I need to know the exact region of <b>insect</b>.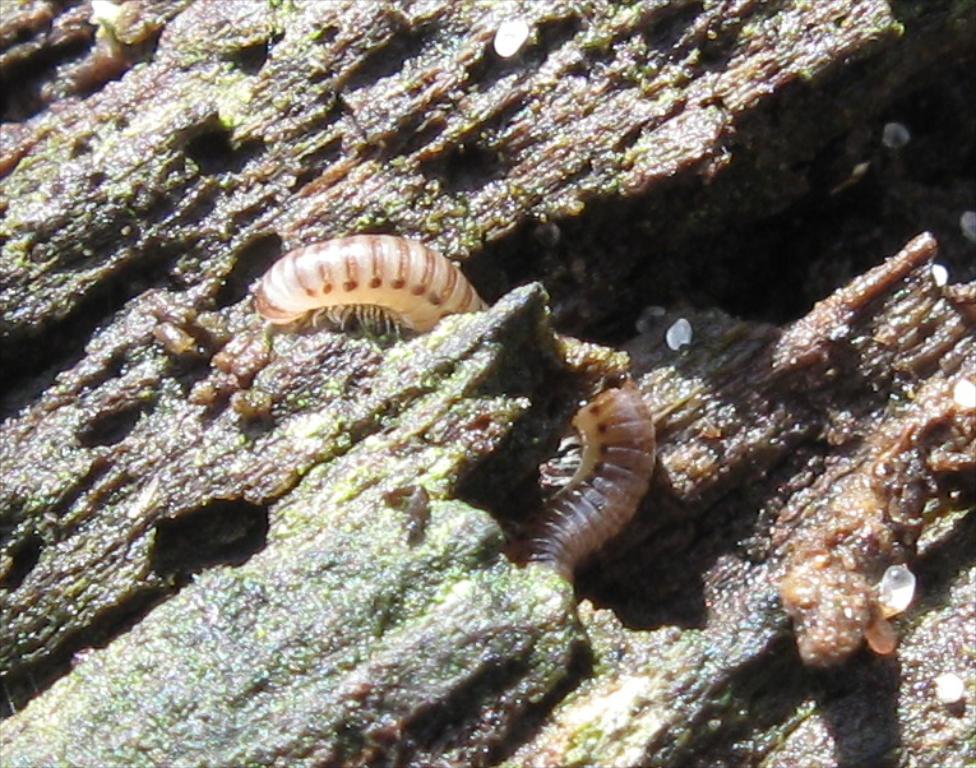
Region: x1=499, y1=373, x2=654, y2=602.
